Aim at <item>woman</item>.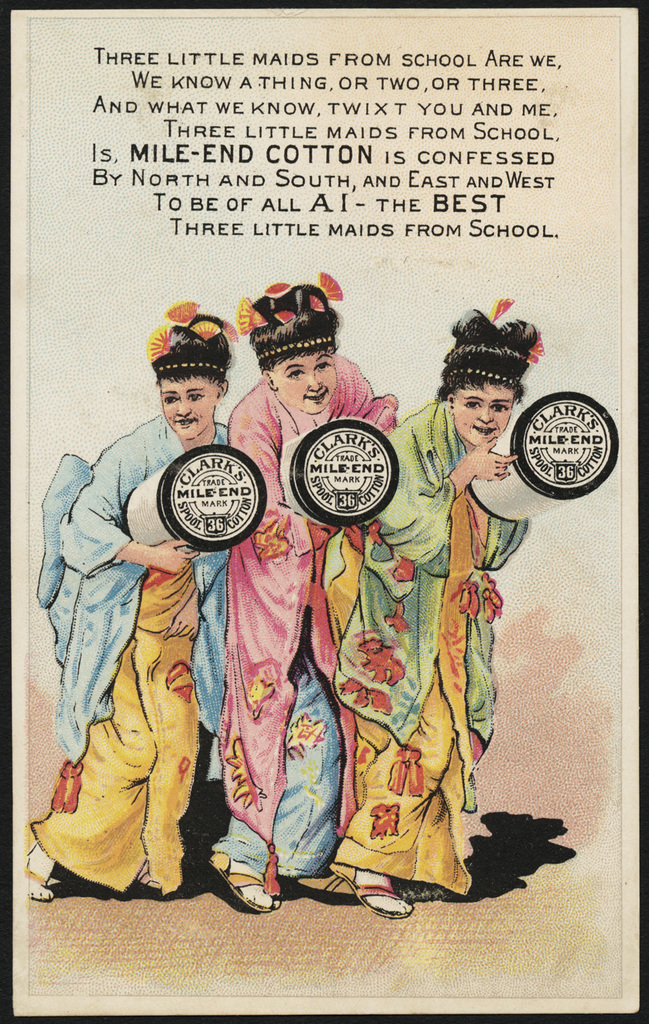
Aimed at <region>205, 270, 405, 911</region>.
